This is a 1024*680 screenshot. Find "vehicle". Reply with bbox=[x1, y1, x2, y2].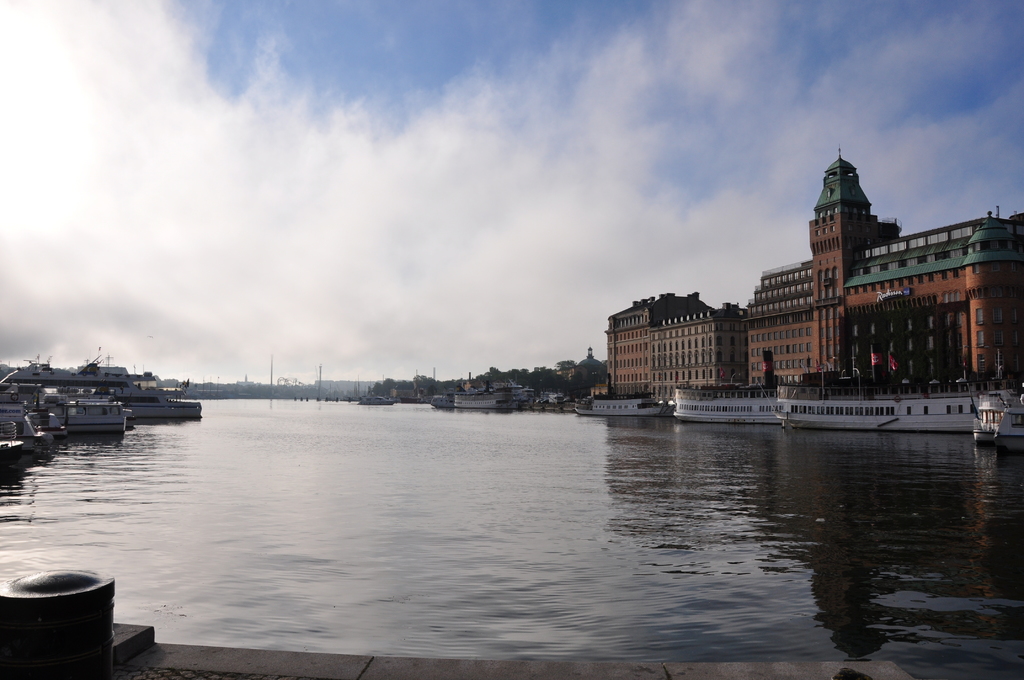
bbox=[21, 407, 70, 450].
